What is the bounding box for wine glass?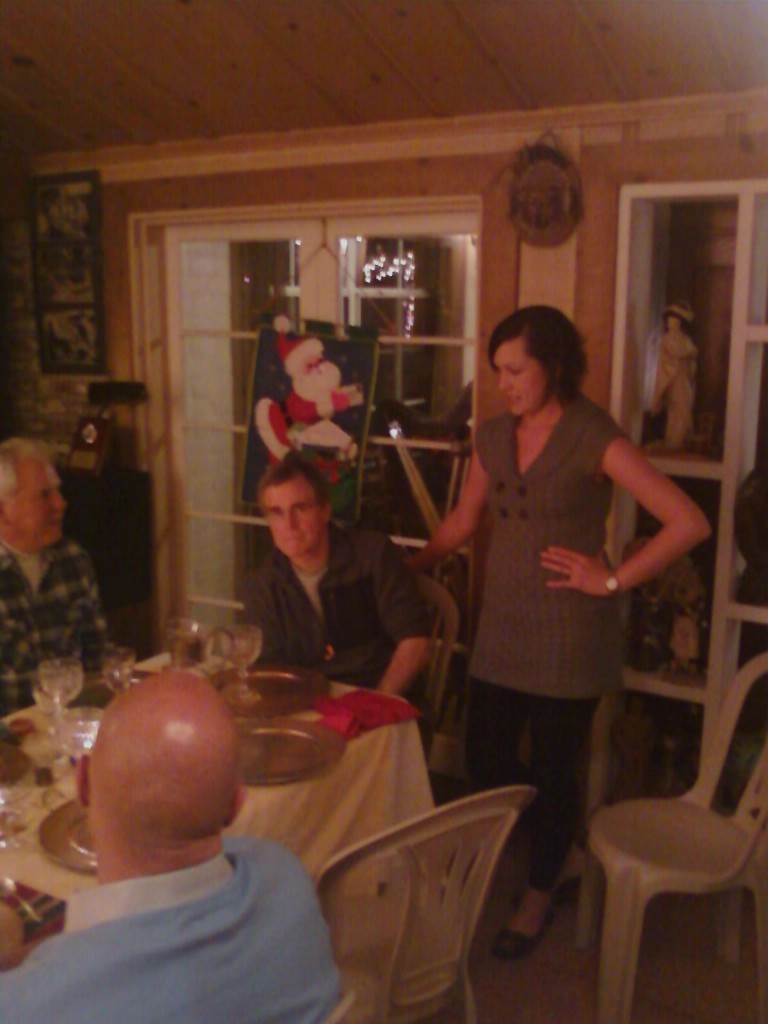
(219,624,262,716).
